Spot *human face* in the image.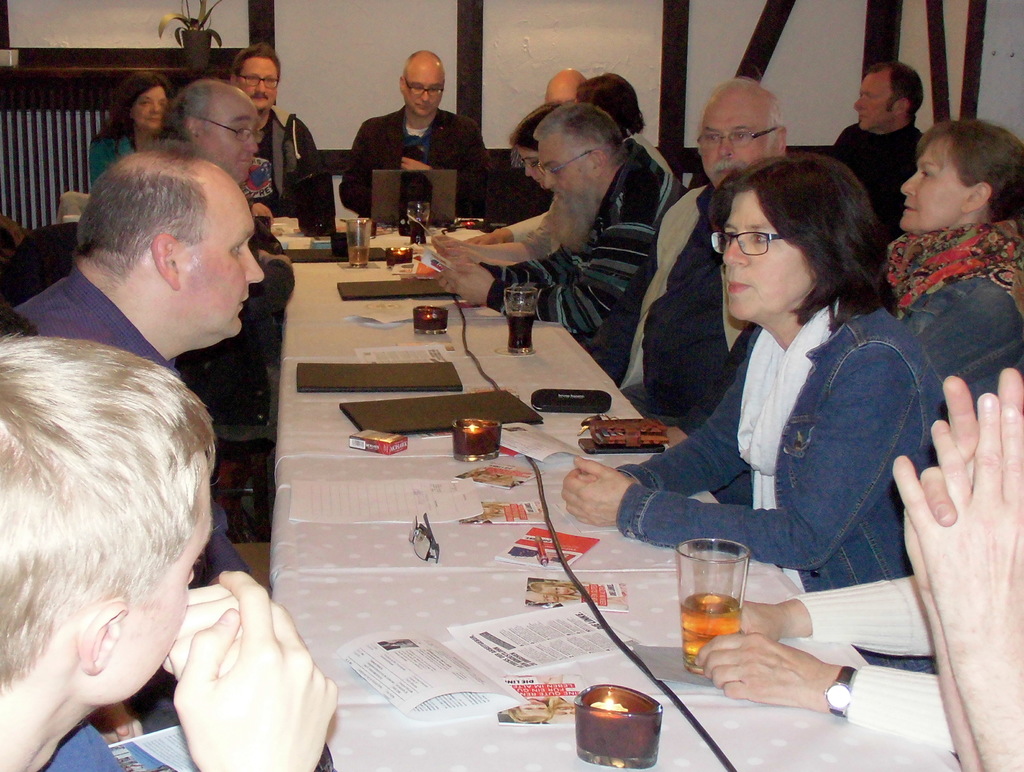
*human face* found at [x1=240, y1=55, x2=280, y2=109].
